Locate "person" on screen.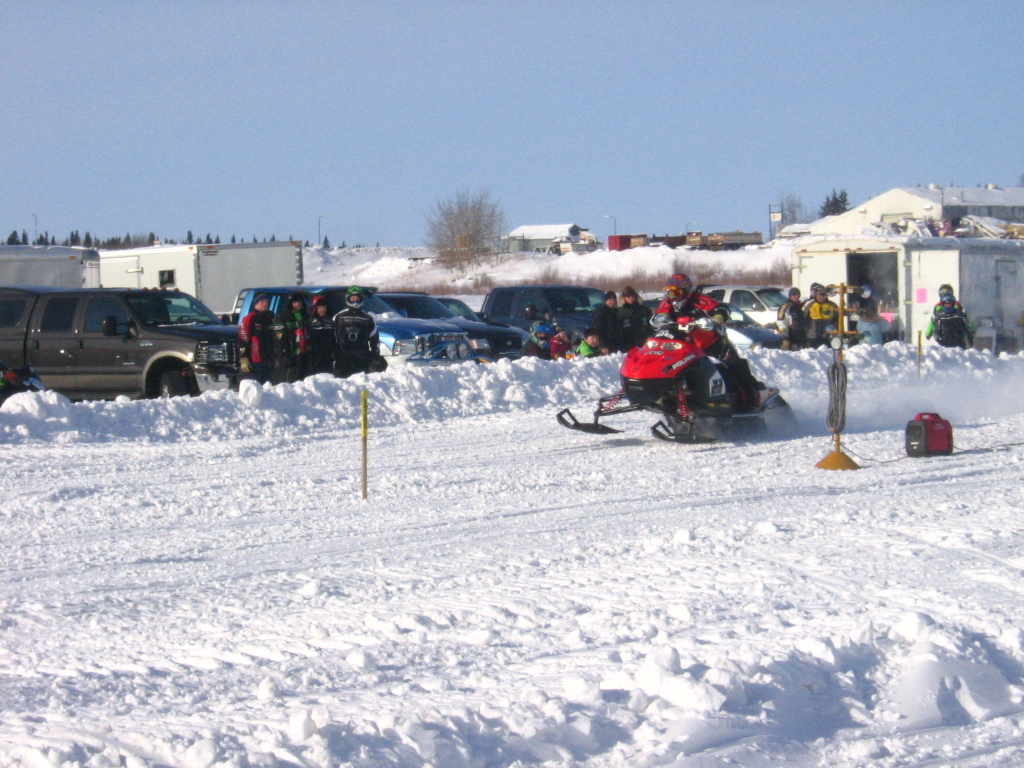
On screen at Rect(242, 292, 281, 382).
